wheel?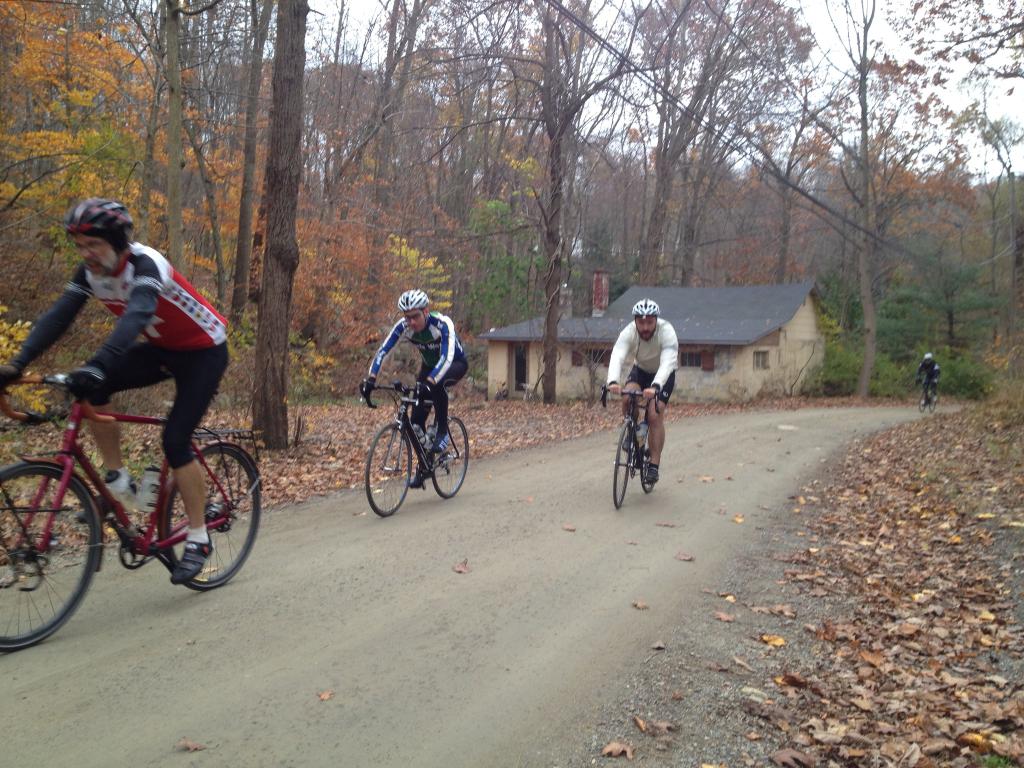
left=915, top=395, right=927, bottom=410
